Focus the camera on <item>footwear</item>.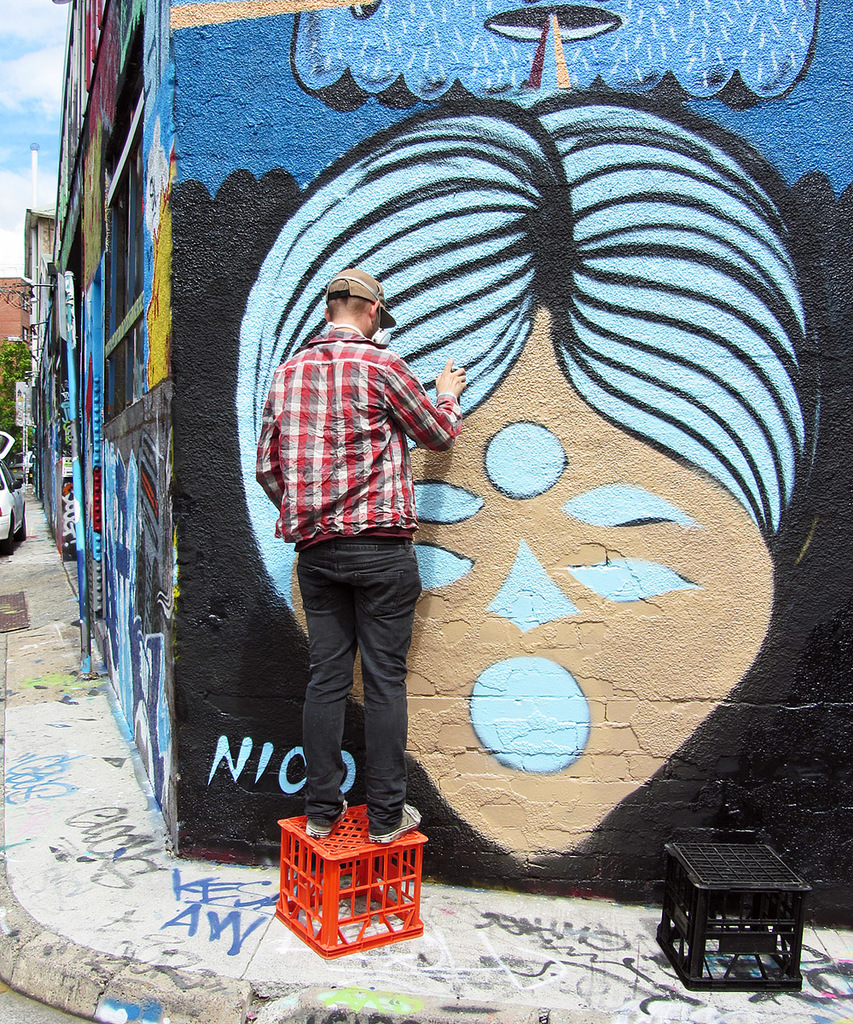
Focus region: rect(367, 806, 420, 846).
